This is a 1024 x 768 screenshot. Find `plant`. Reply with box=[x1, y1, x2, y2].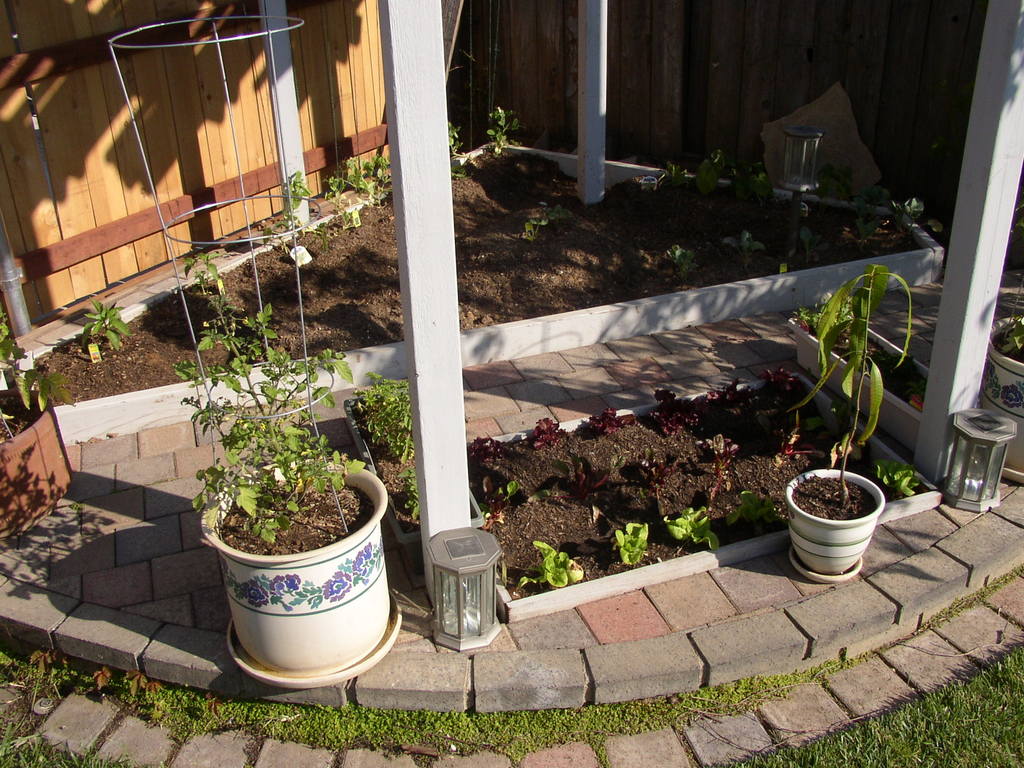
box=[701, 427, 744, 475].
